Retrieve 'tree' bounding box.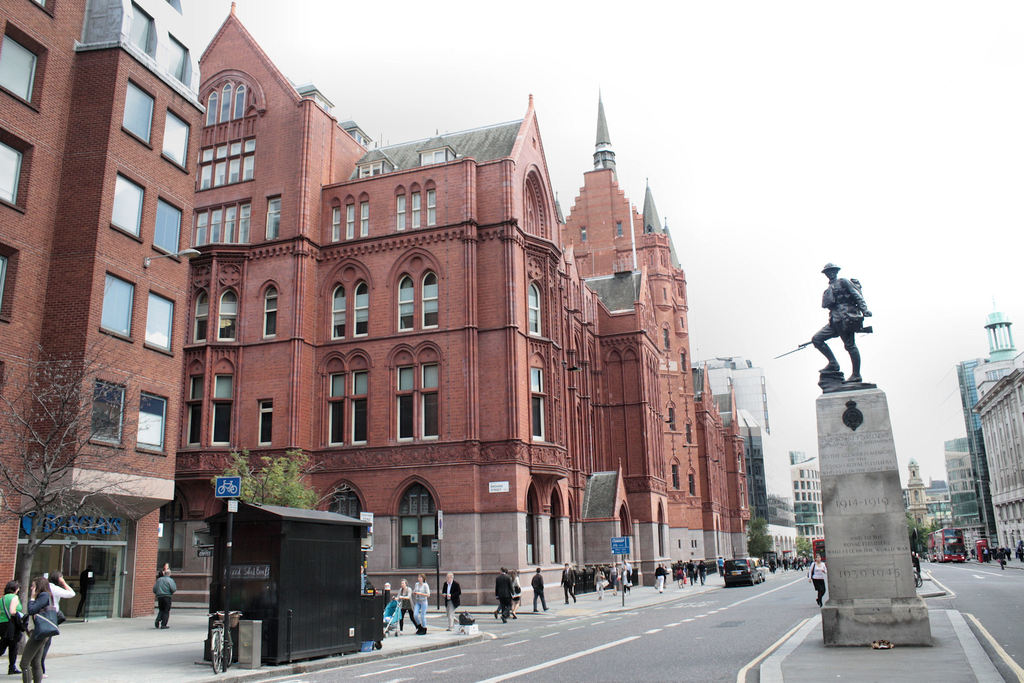
Bounding box: region(0, 345, 149, 603).
